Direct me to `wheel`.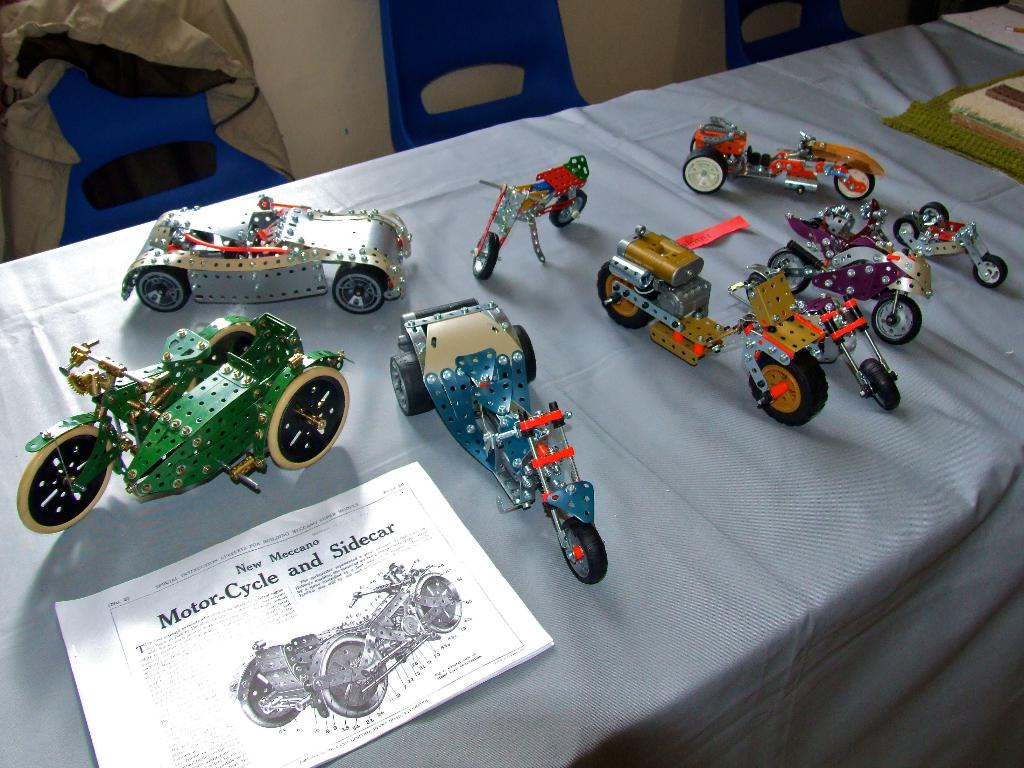
Direction: 767:242:811:295.
